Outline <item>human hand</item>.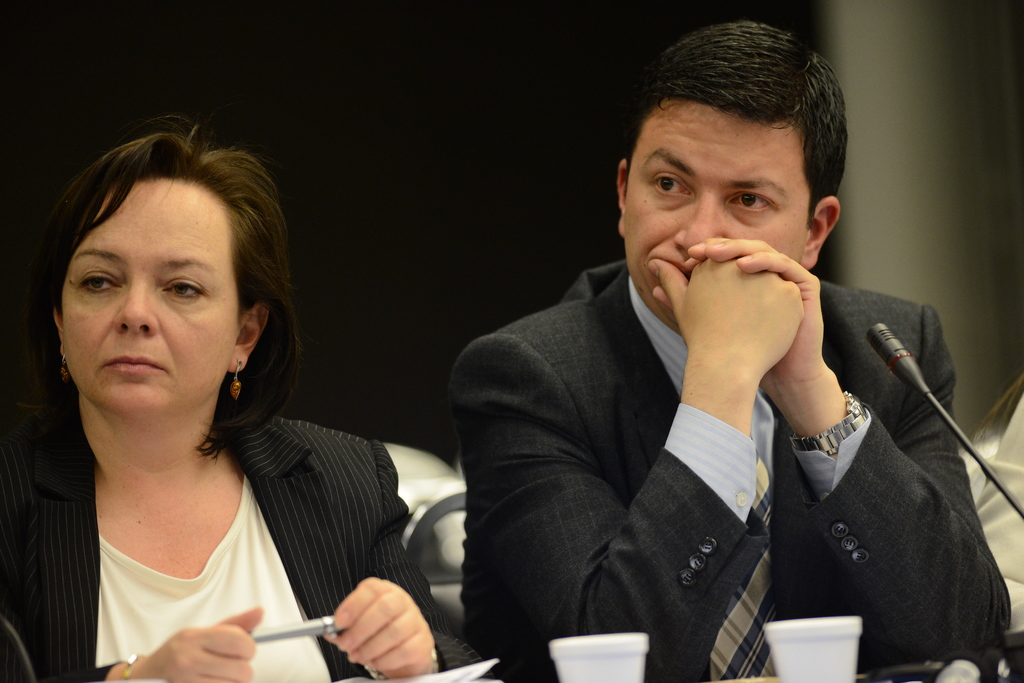
Outline: <box>125,606,264,682</box>.
